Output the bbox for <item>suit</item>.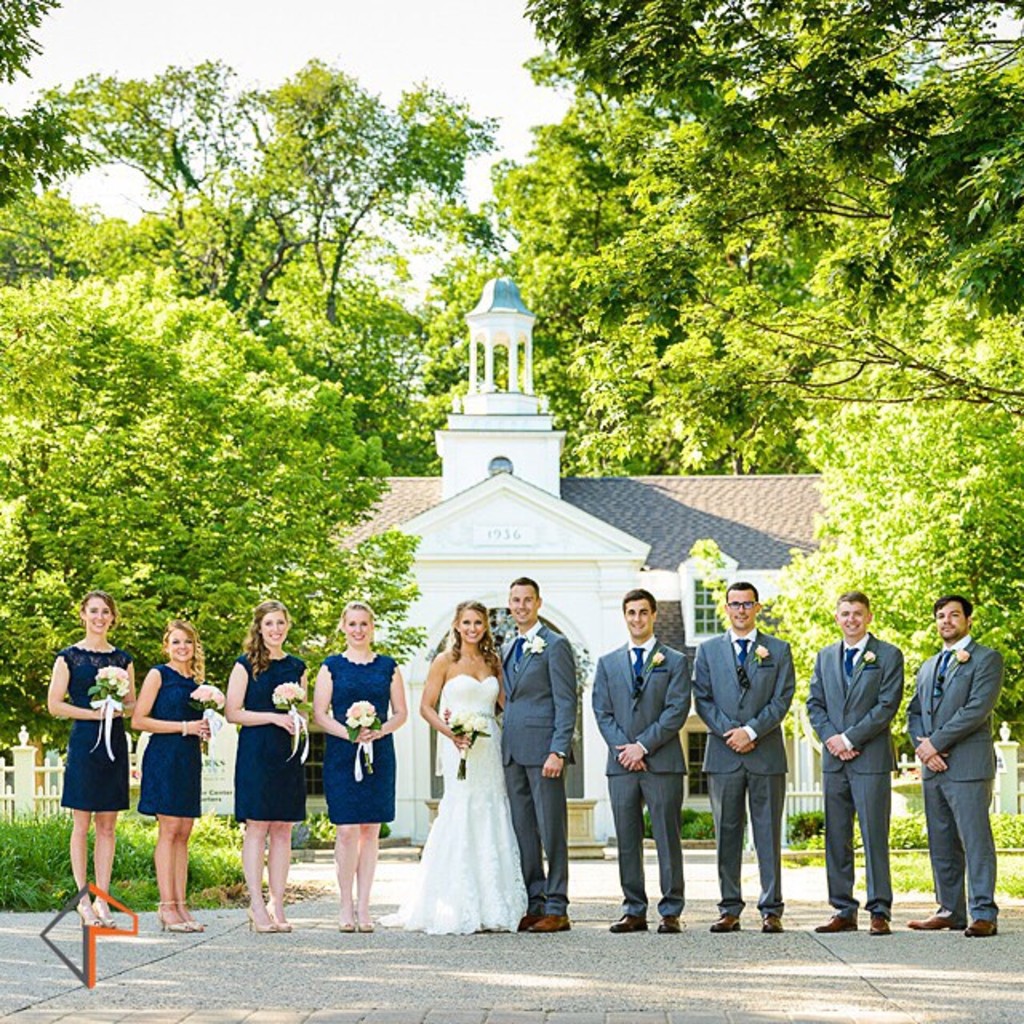
rect(610, 624, 707, 925).
